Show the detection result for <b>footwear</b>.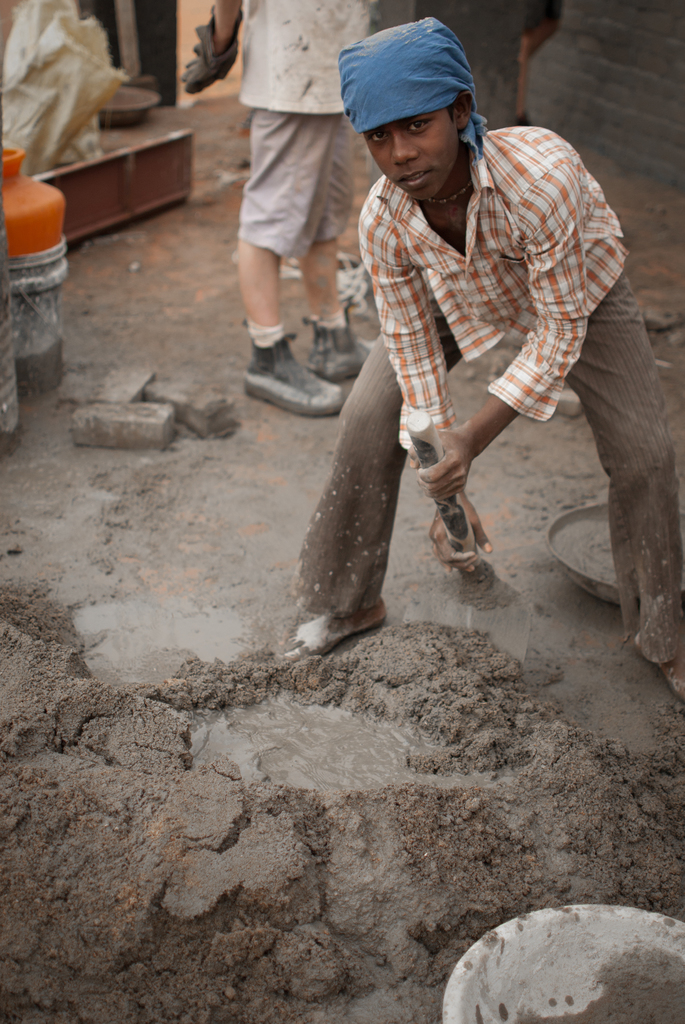
{"left": 308, "top": 302, "right": 377, "bottom": 383}.
